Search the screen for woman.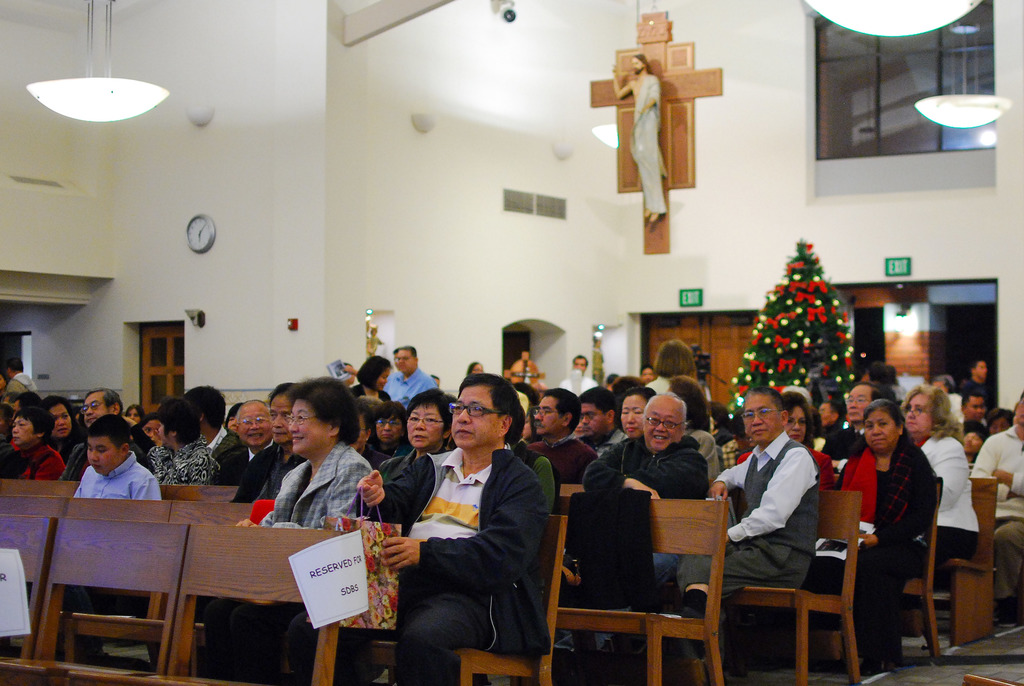
Found at [897,383,976,563].
